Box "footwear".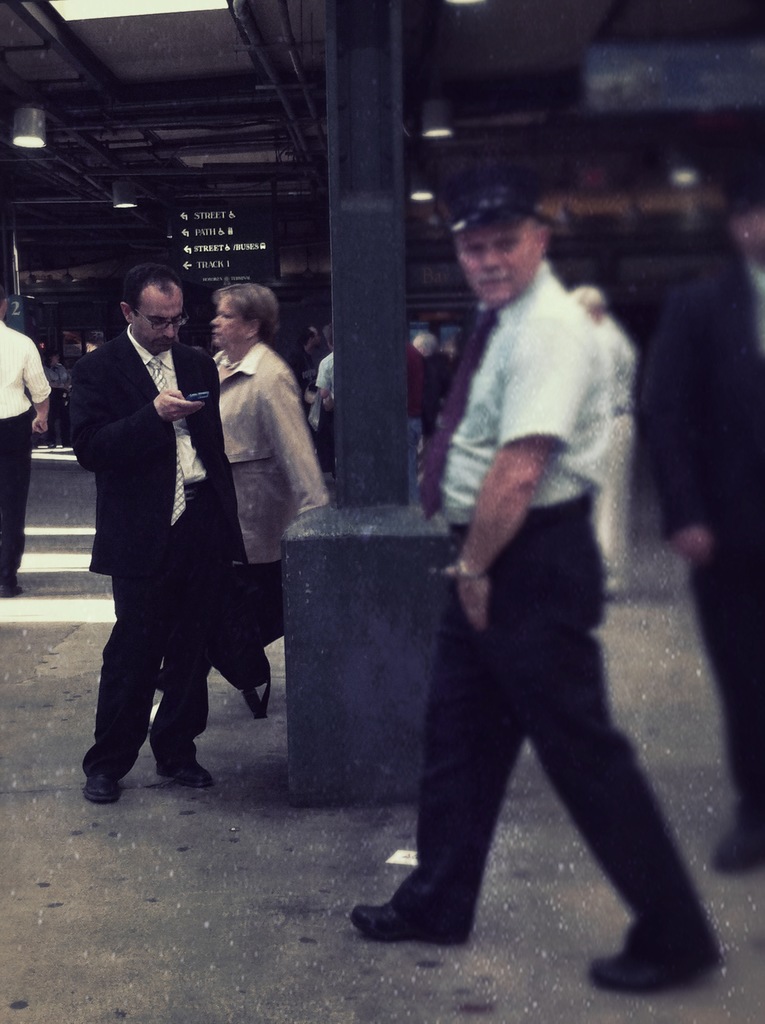
bbox=(351, 886, 460, 953).
